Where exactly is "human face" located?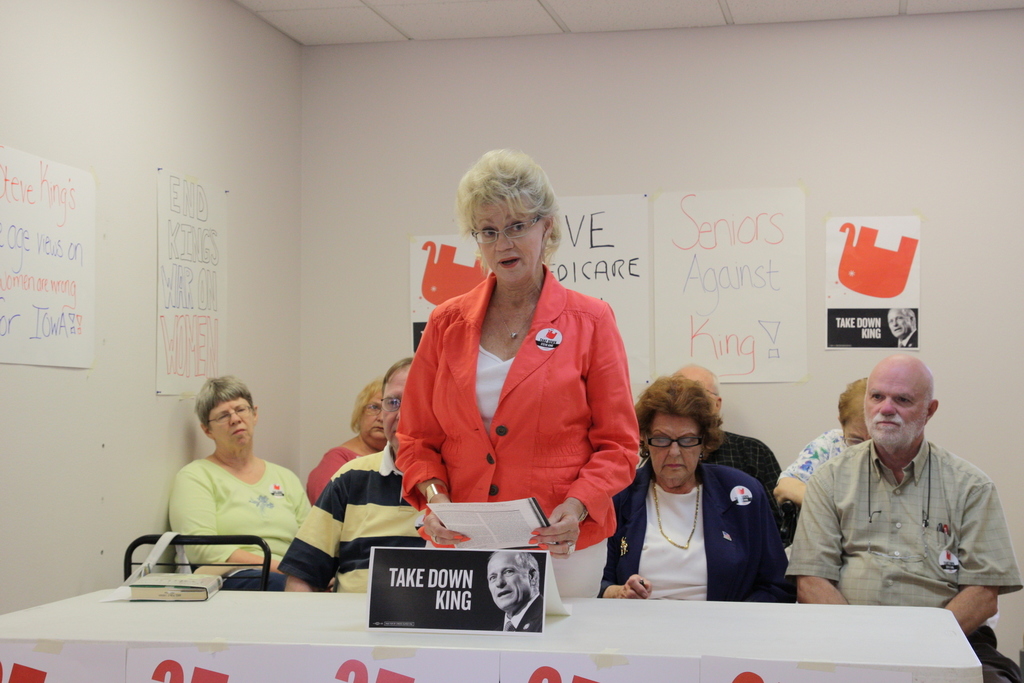
Its bounding box is detection(479, 194, 538, 280).
